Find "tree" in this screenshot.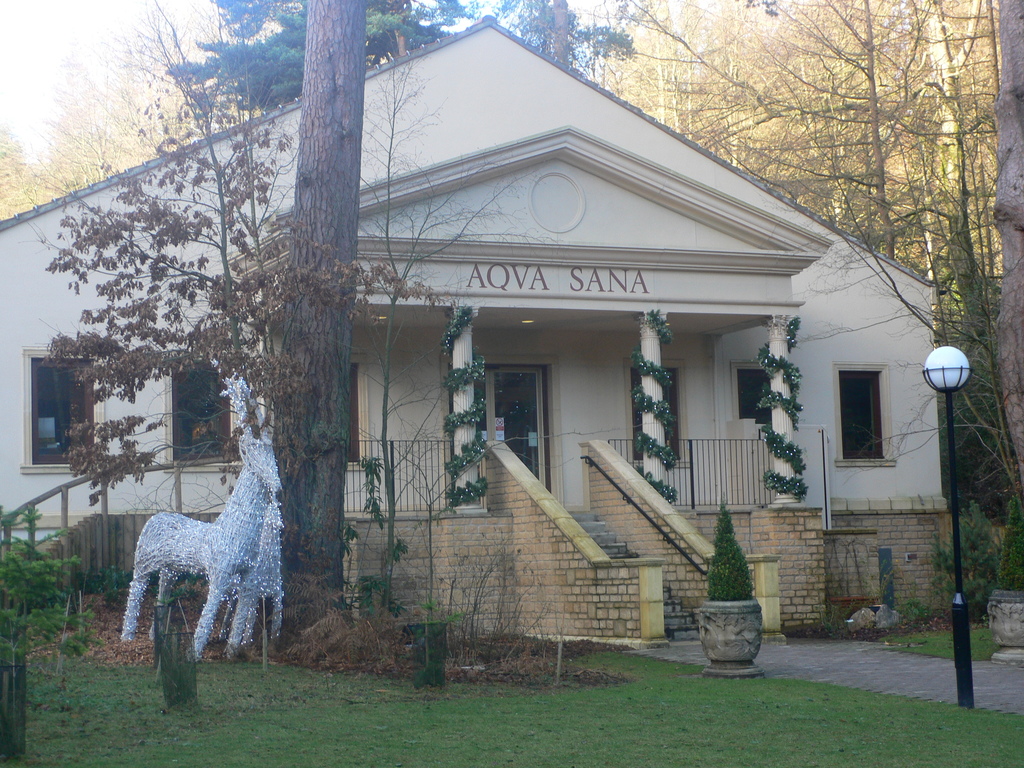
The bounding box for "tree" is box(47, 2, 559, 627).
